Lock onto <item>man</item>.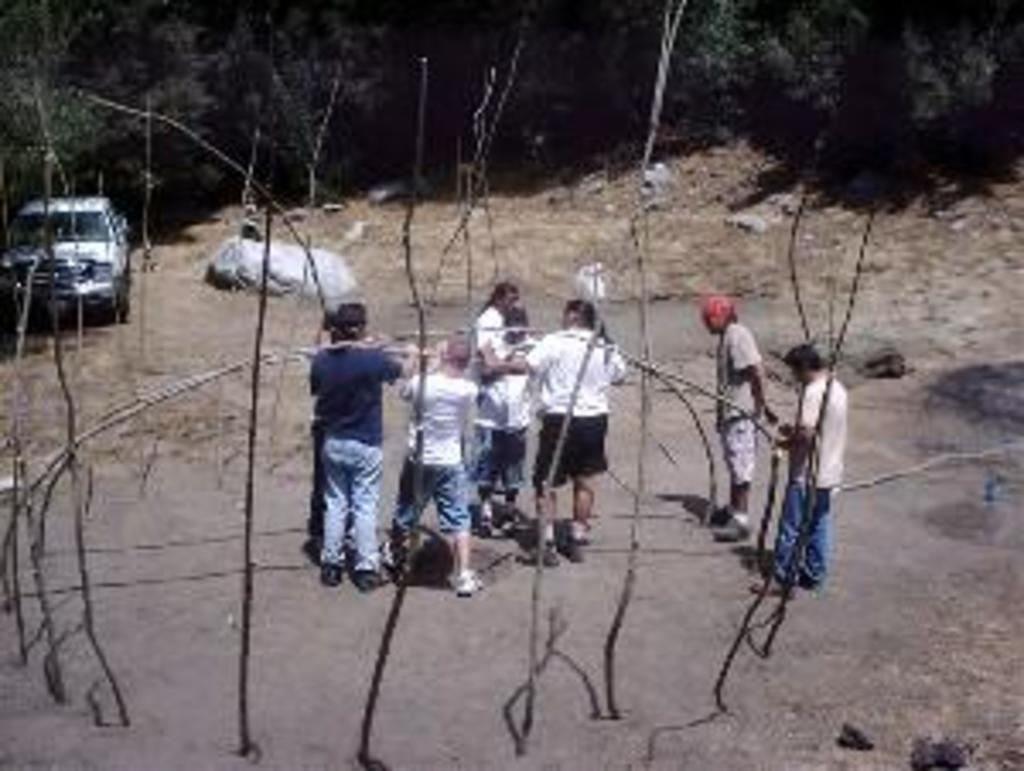
Locked: (left=522, top=293, right=635, bottom=573).
